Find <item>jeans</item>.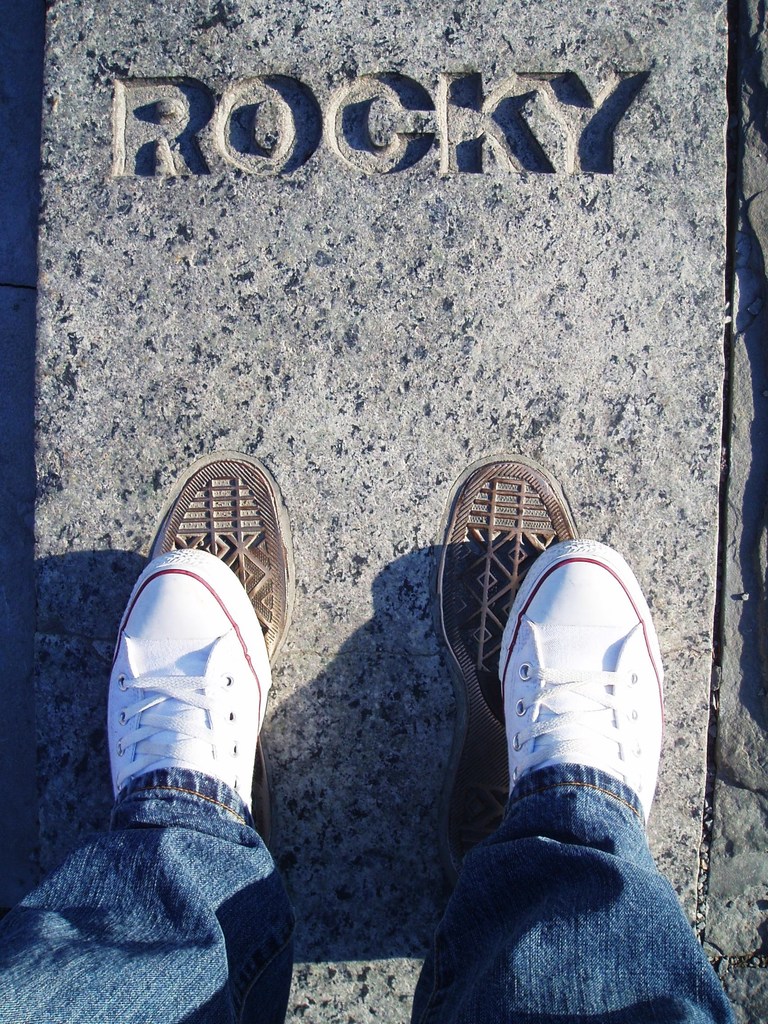
detection(0, 756, 735, 1023).
